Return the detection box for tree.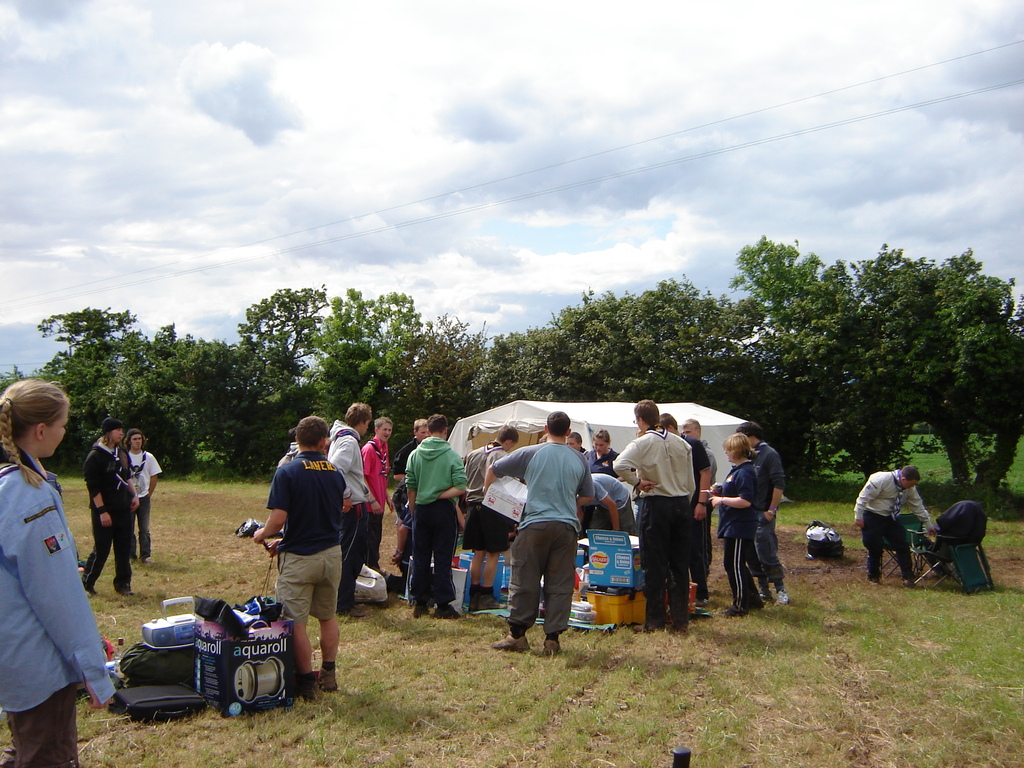
detection(486, 297, 776, 404).
